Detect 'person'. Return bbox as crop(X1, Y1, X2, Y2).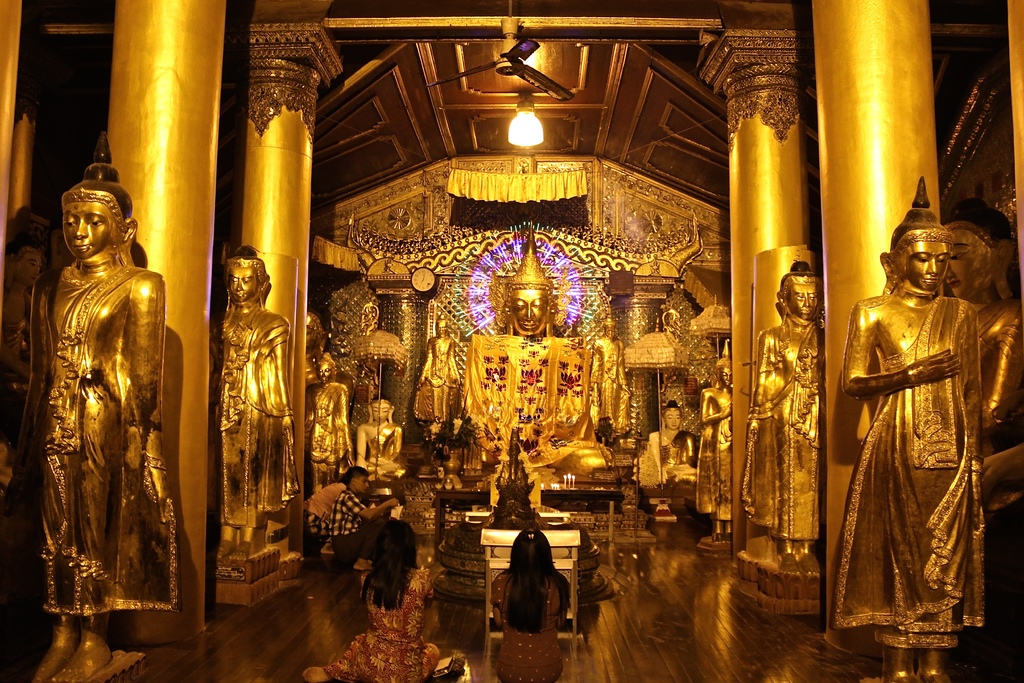
crop(20, 144, 192, 682).
